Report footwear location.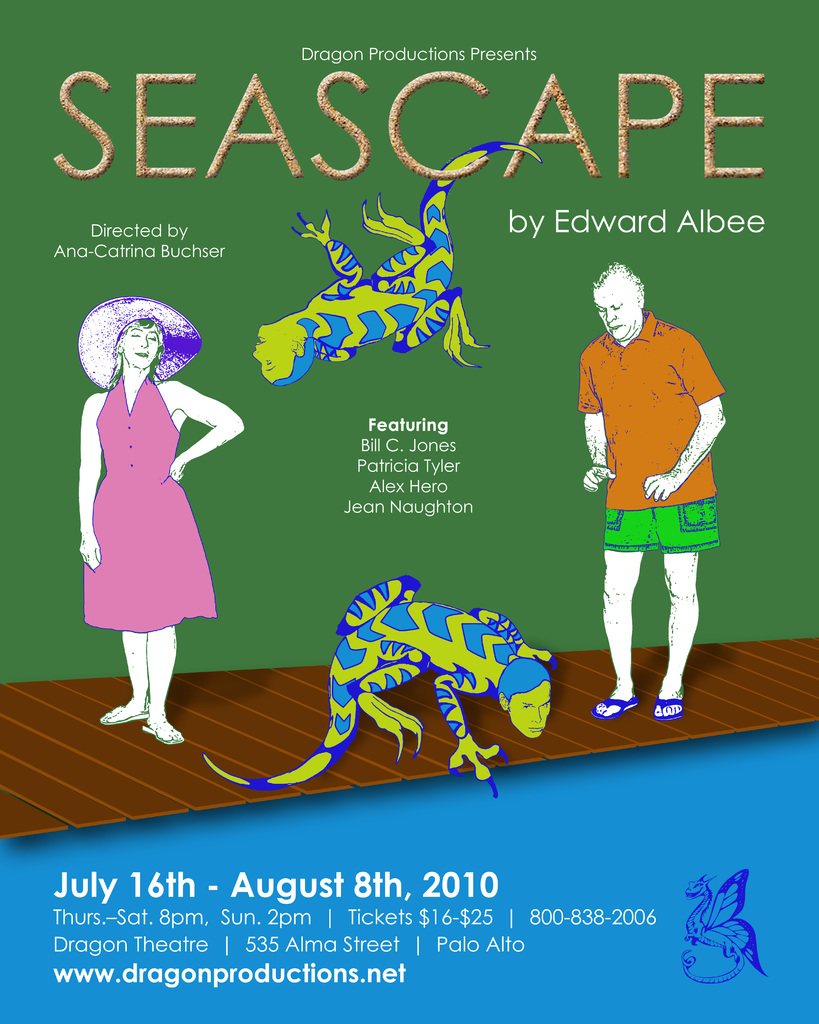
Report: (105, 702, 145, 728).
